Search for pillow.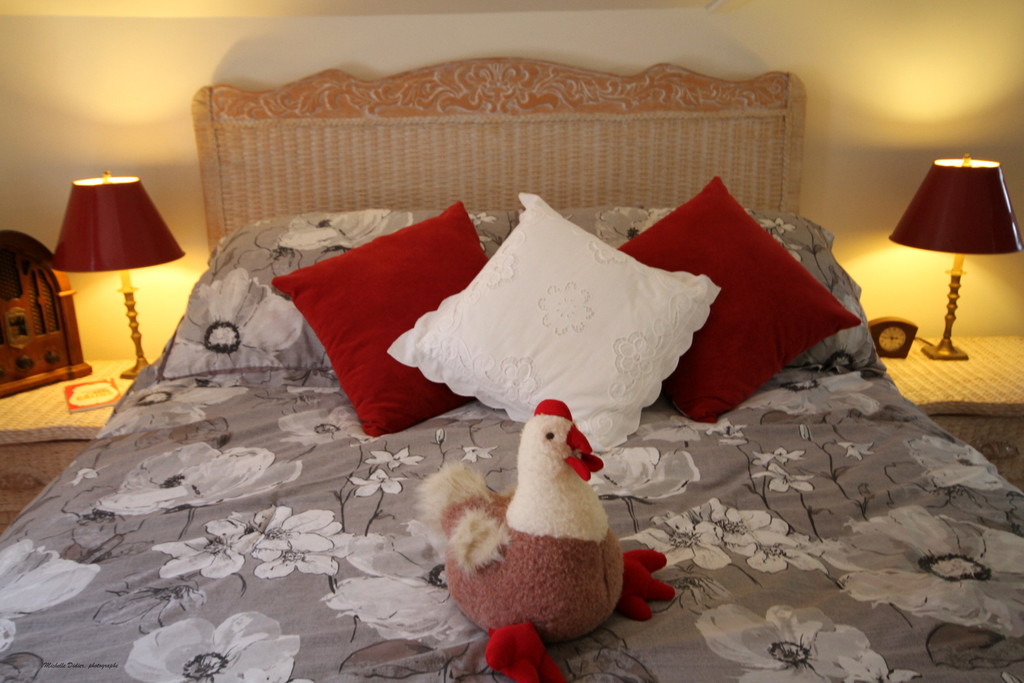
Found at 559, 203, 886, 374.
